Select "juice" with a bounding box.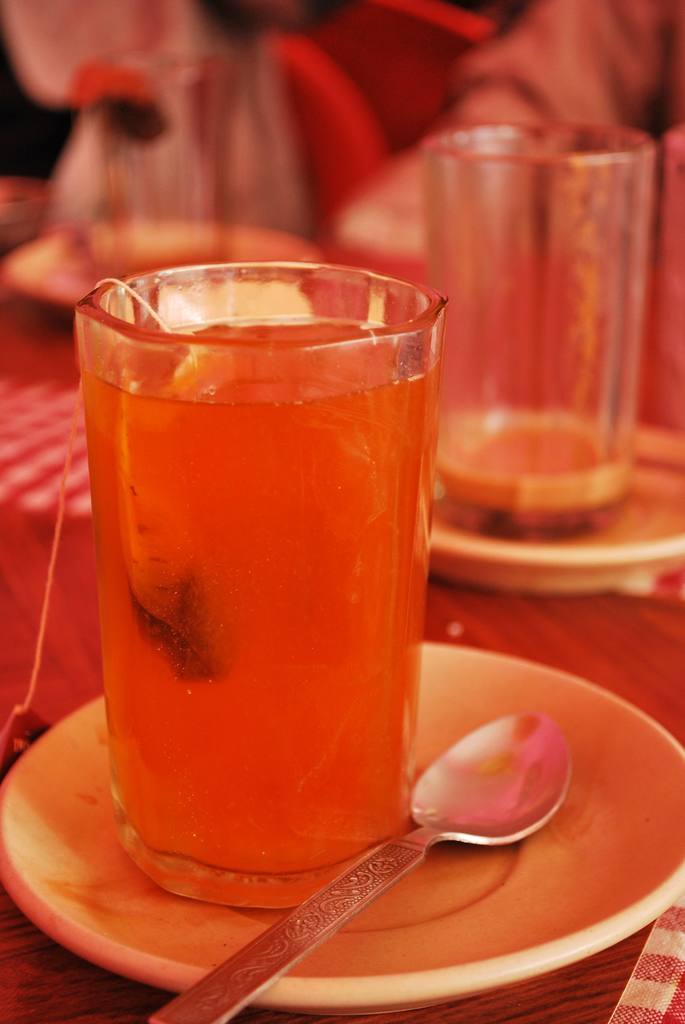
crop(61, 253, 475, 914).
